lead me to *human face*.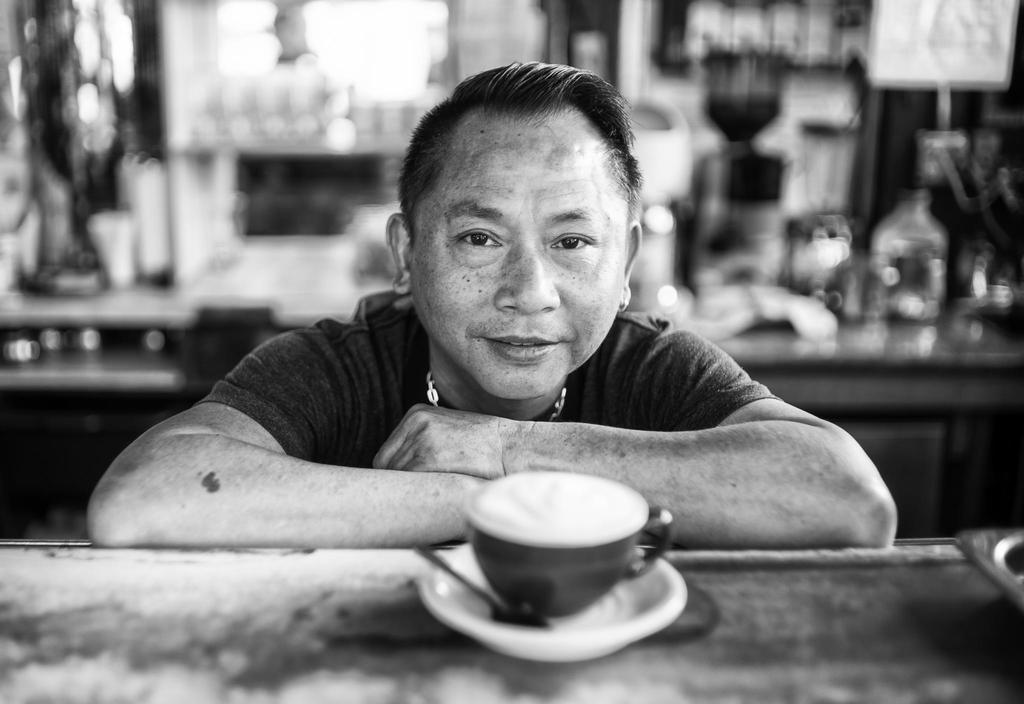
Lead to (left=412, top=126, right=624, bottom=397).
